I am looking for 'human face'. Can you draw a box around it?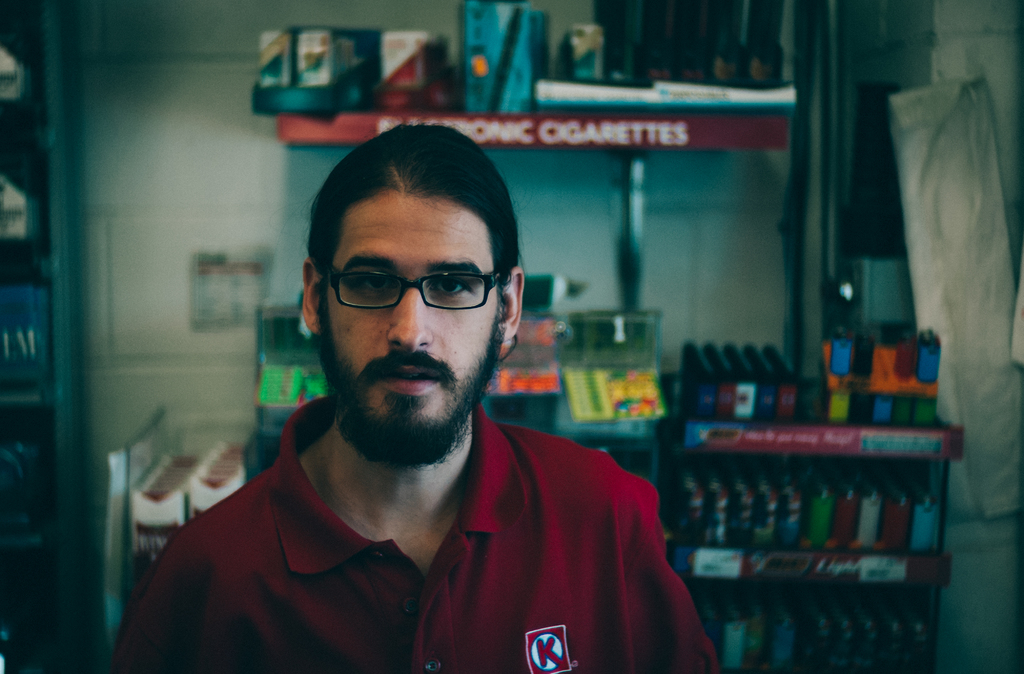
Sure, the bounding box is crop(321, 195, 497, 447).
